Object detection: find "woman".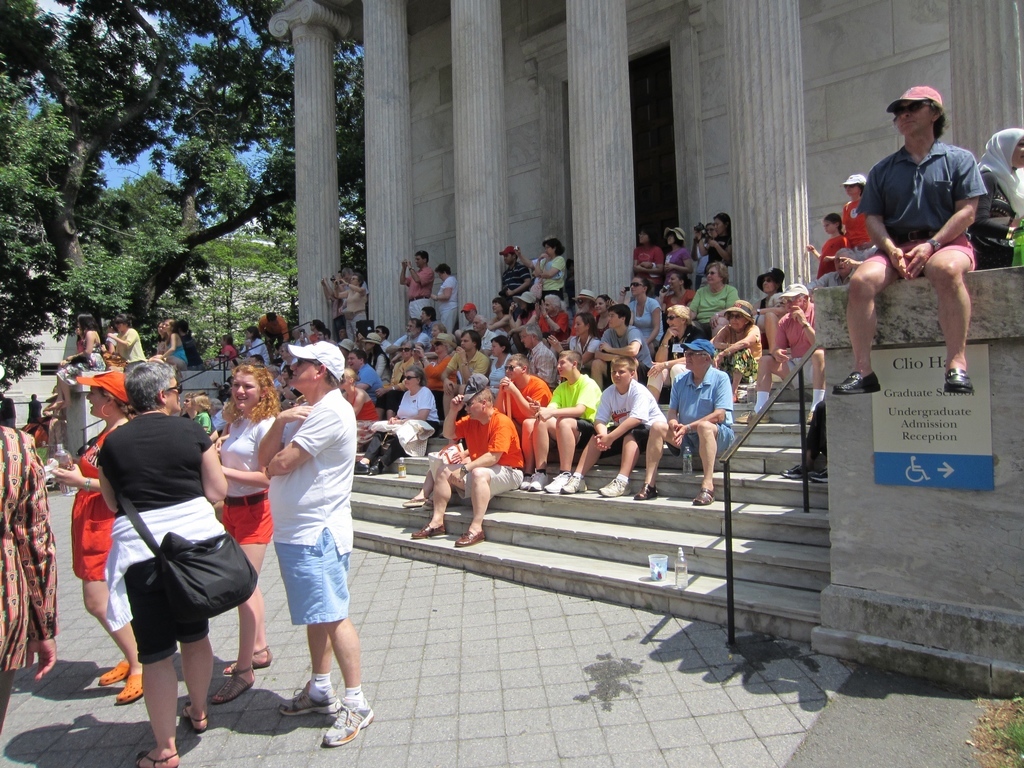
[532, 291, 571, 344].
